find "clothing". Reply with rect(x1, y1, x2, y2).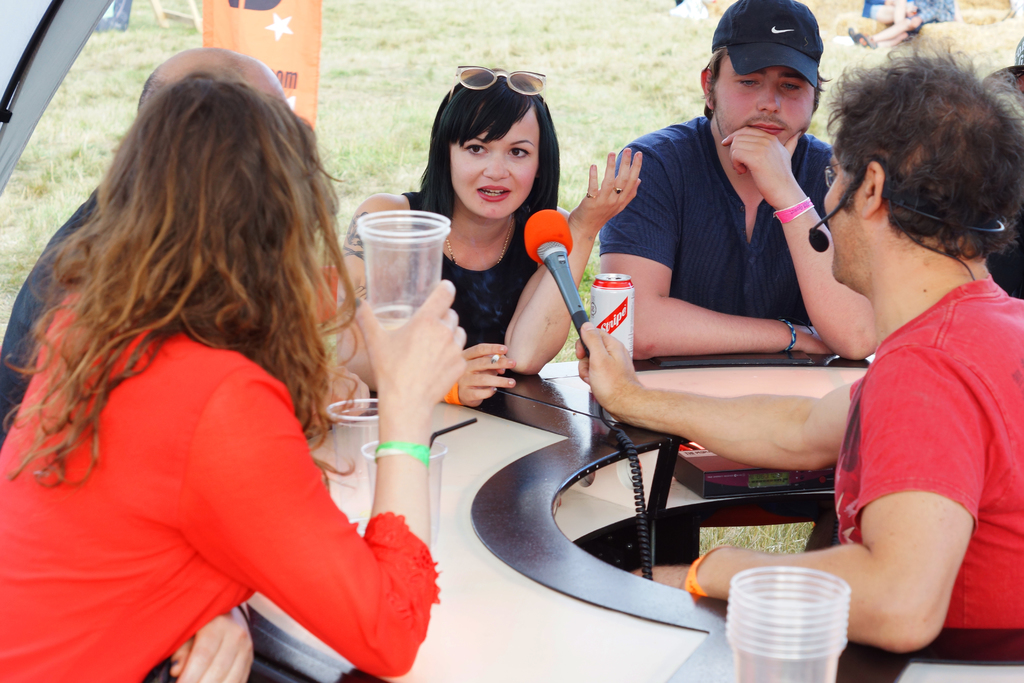
rect(986, 209, 1023, 300).
